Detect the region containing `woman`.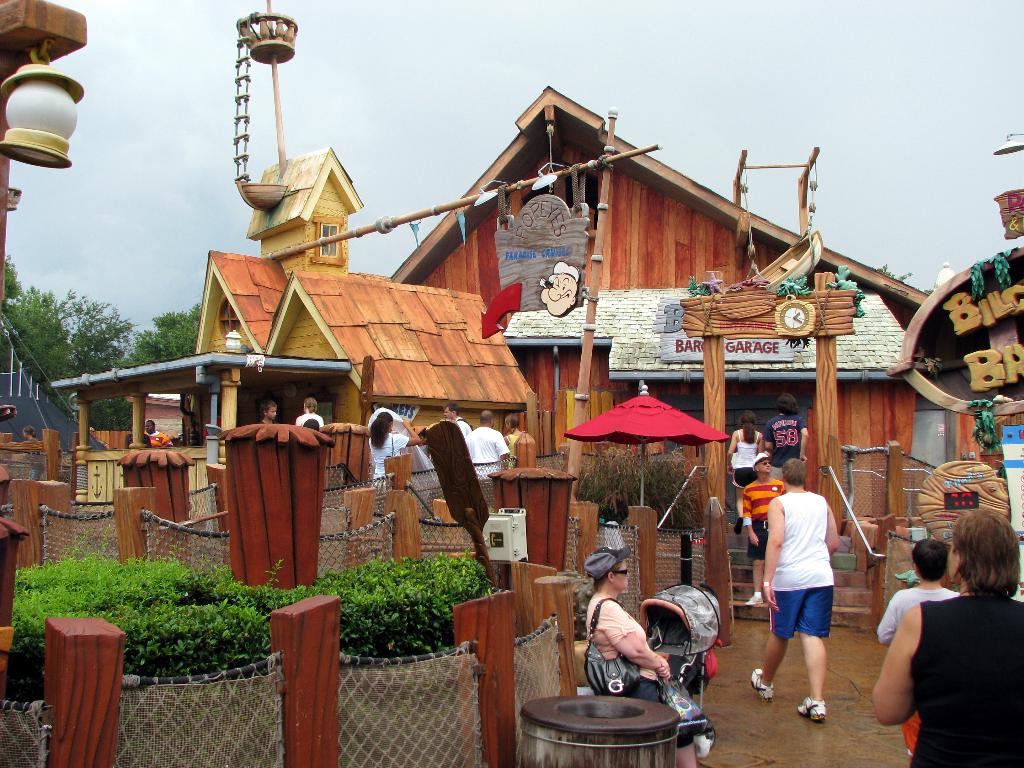
294/398/321/429.
